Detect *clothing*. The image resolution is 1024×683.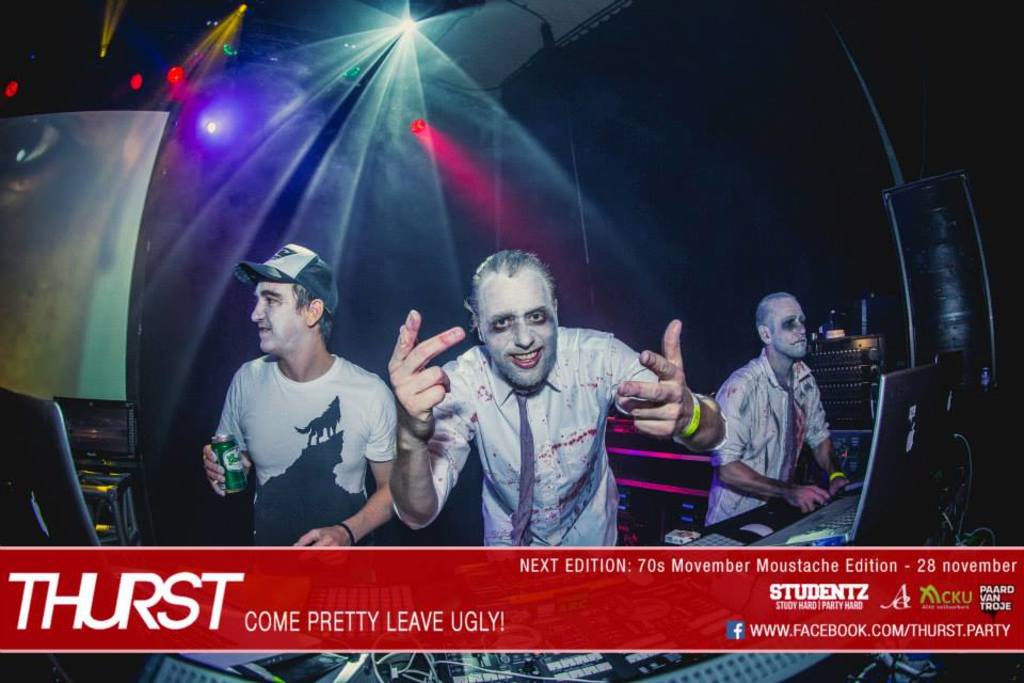
205:352:402:554.
